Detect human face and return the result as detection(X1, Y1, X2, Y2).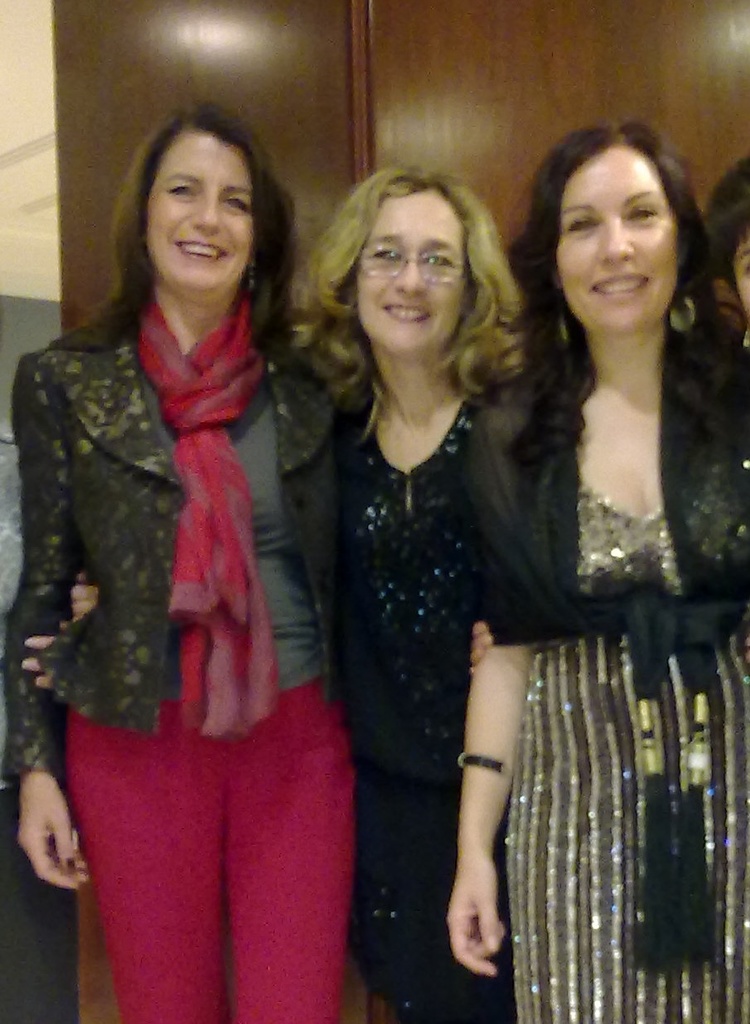
detection(139, 116, 259, 292).
